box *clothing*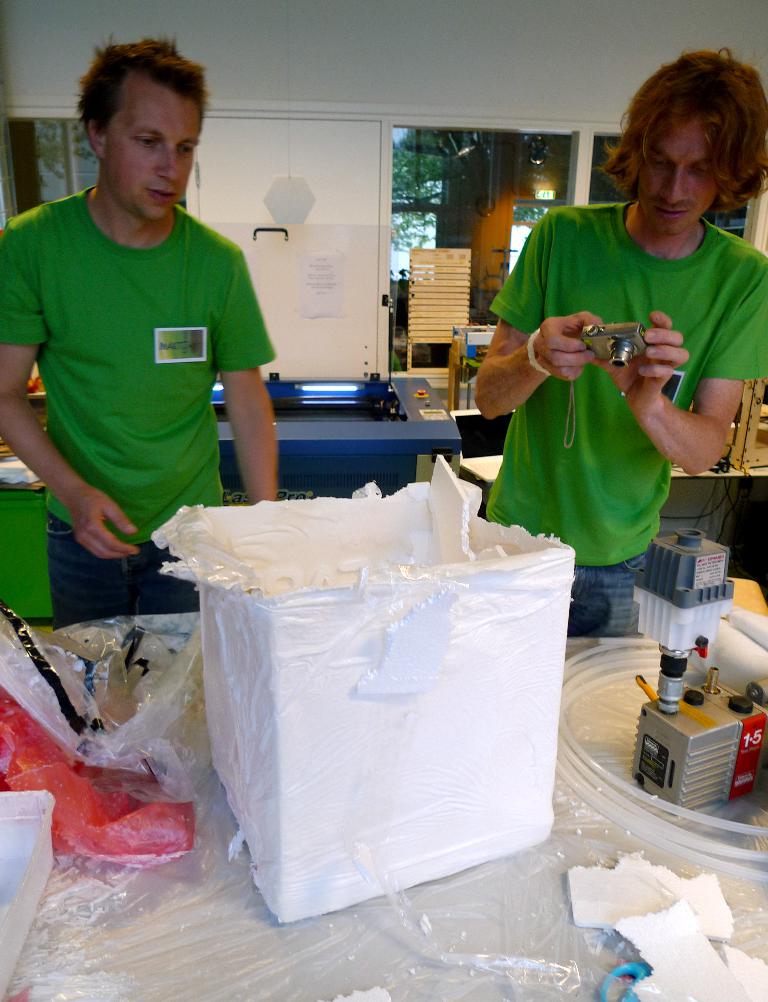
{"x1": 16, "y1": 129, "x2": 283, "y2": 584}
